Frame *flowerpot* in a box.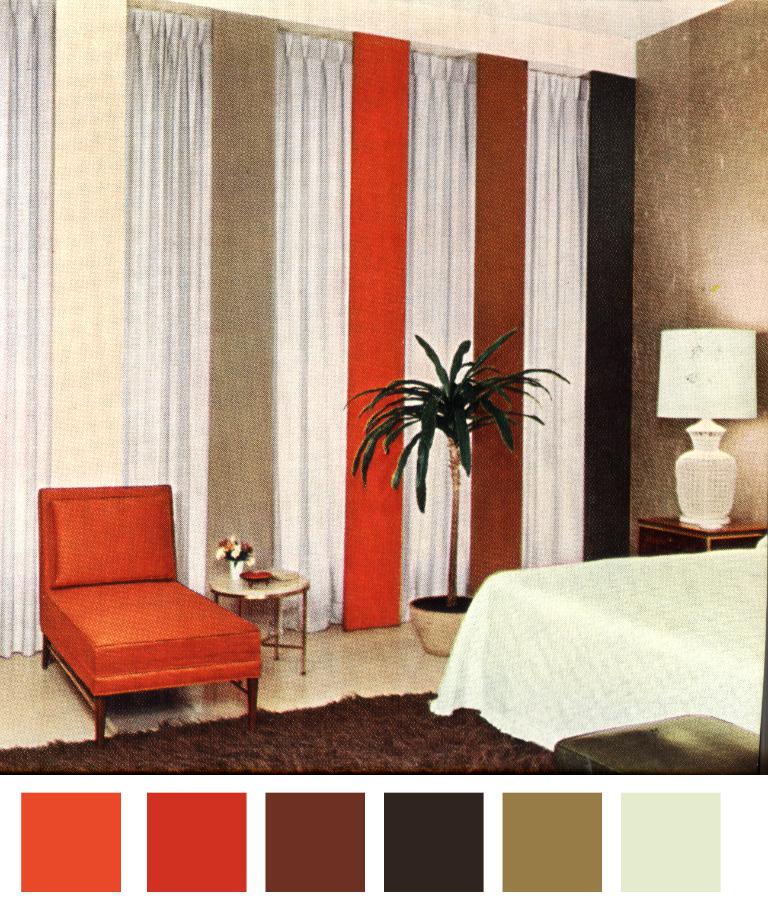
(x1=223, y1=558, x2=247, y2=580).
